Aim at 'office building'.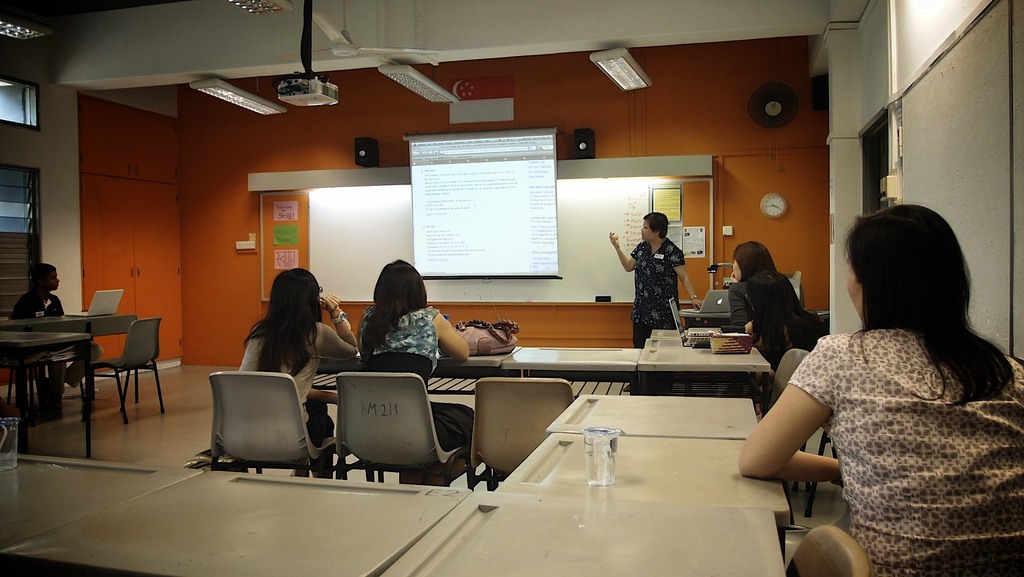
Aimed at bbox=[72, 6, 909, 546].
